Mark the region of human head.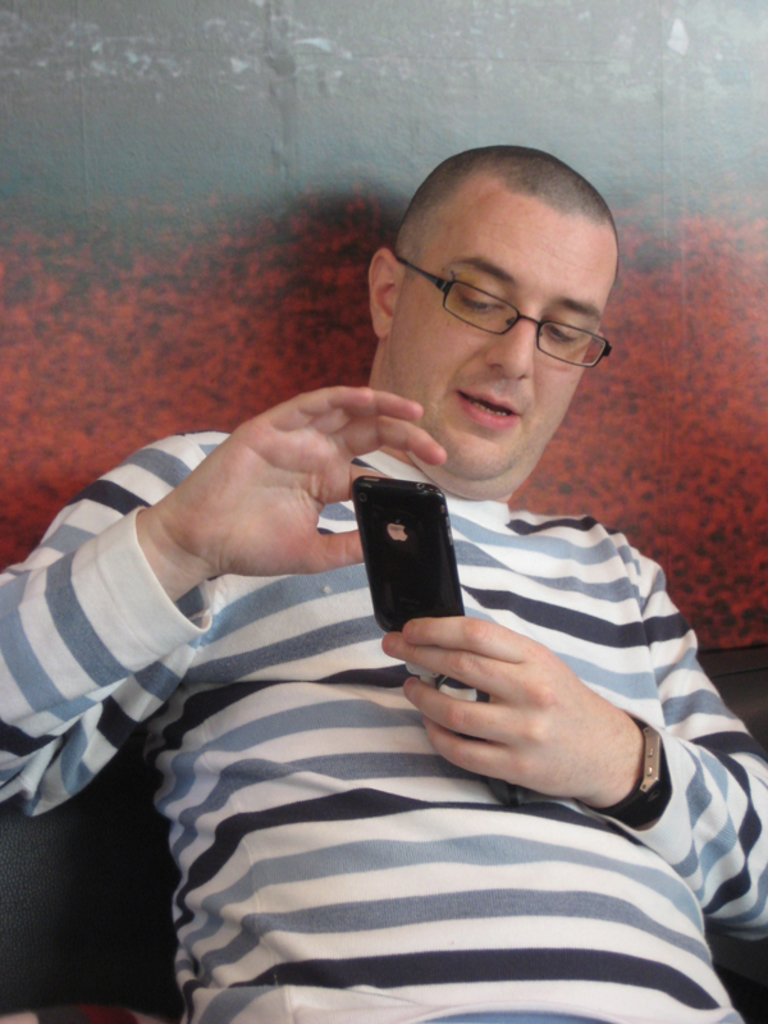
Region: (375, 141, 634, 438).
